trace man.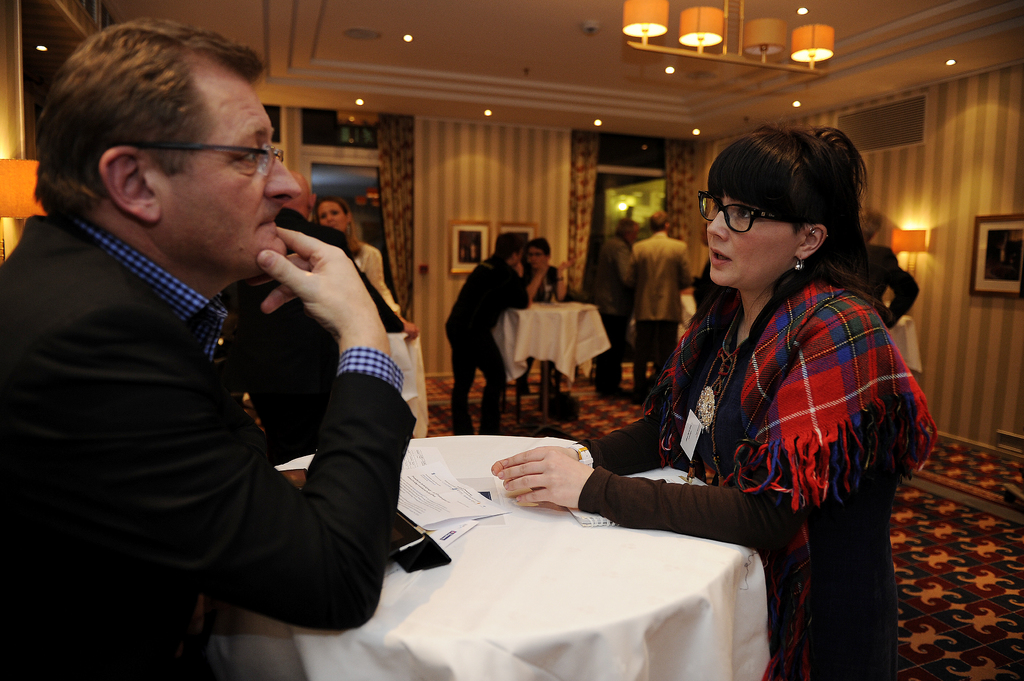
Traced to Rect(17, 32, 452, 664).
